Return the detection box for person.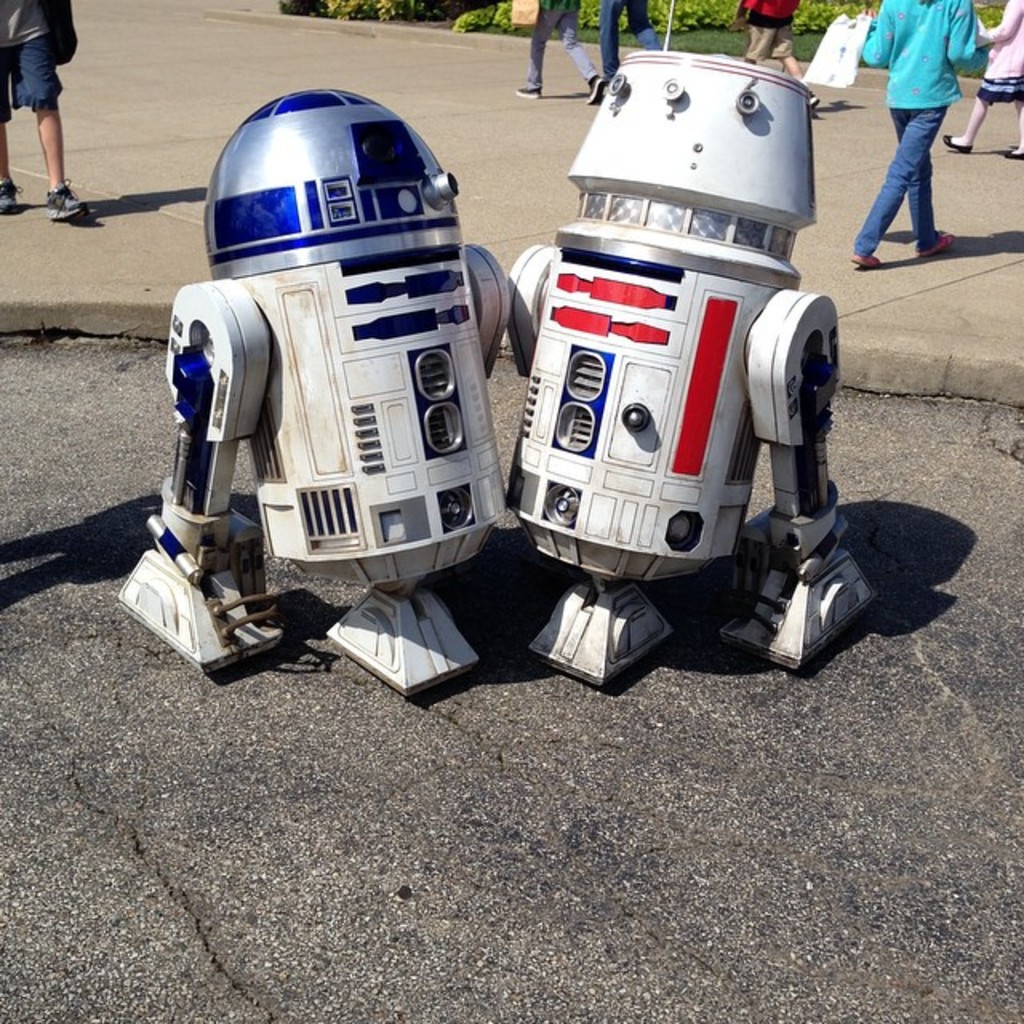
{"x1": 850, "y1": 0, "x2": 992, "y2": 270}.
